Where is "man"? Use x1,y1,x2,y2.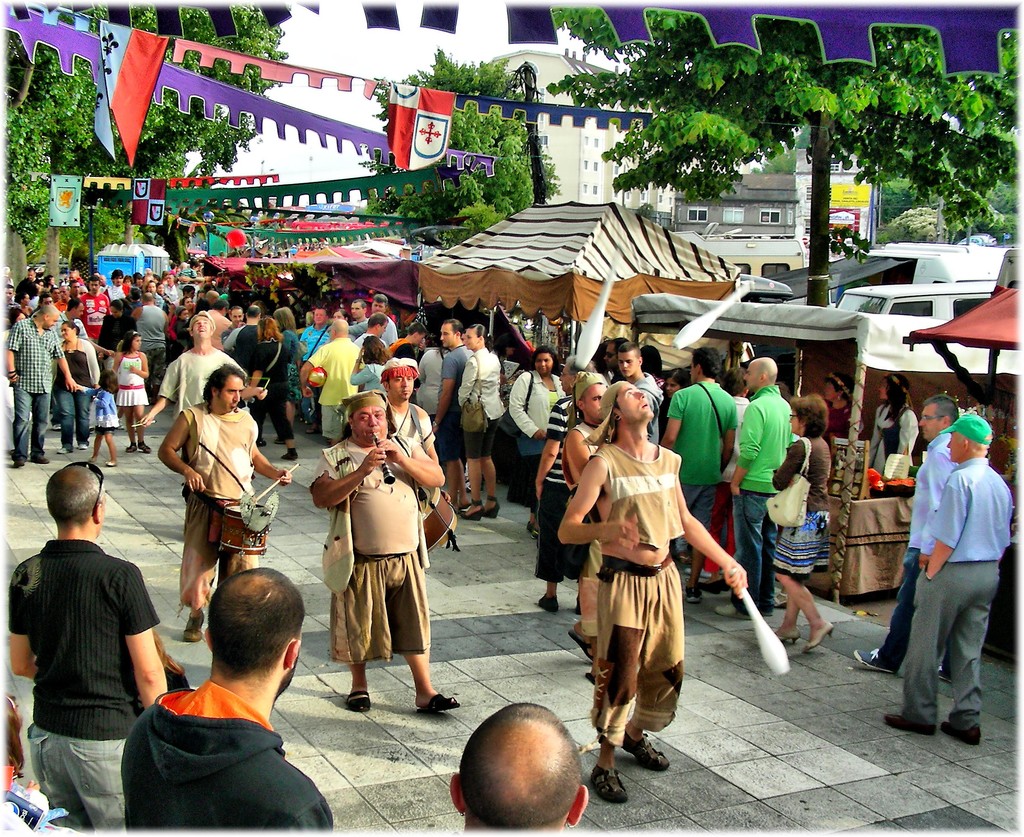
154,362,293,644.
